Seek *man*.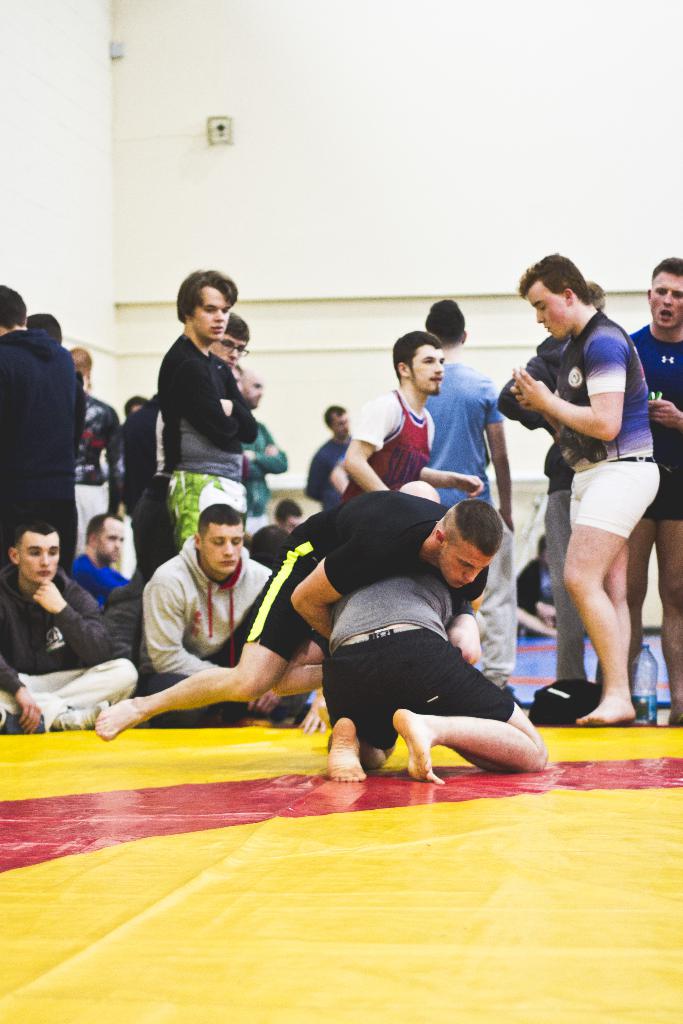
box(320, 481, 548, 783).
